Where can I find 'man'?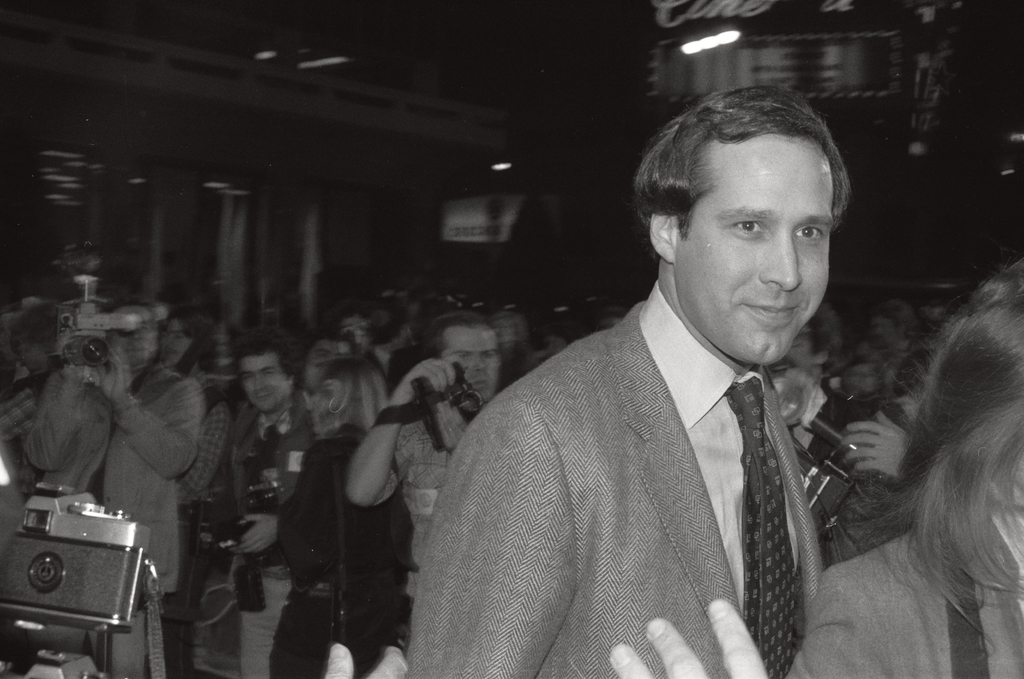
You can find it at 22/301/204/678.
